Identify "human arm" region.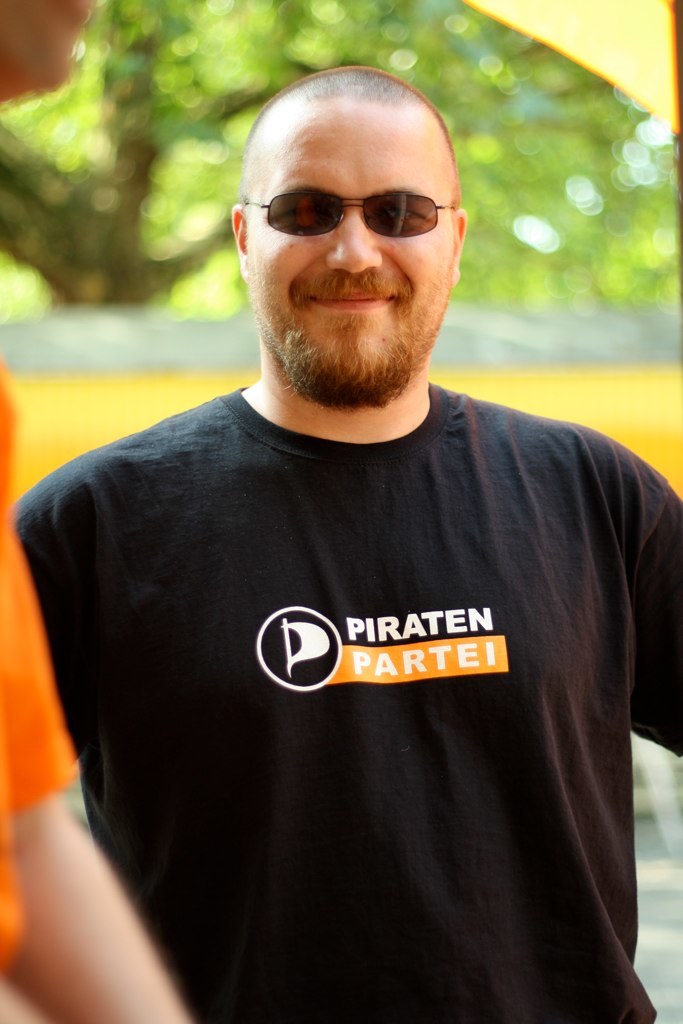
Region: {"left": 0, "top": 439, "right": 124, "bottom": 1018}.
